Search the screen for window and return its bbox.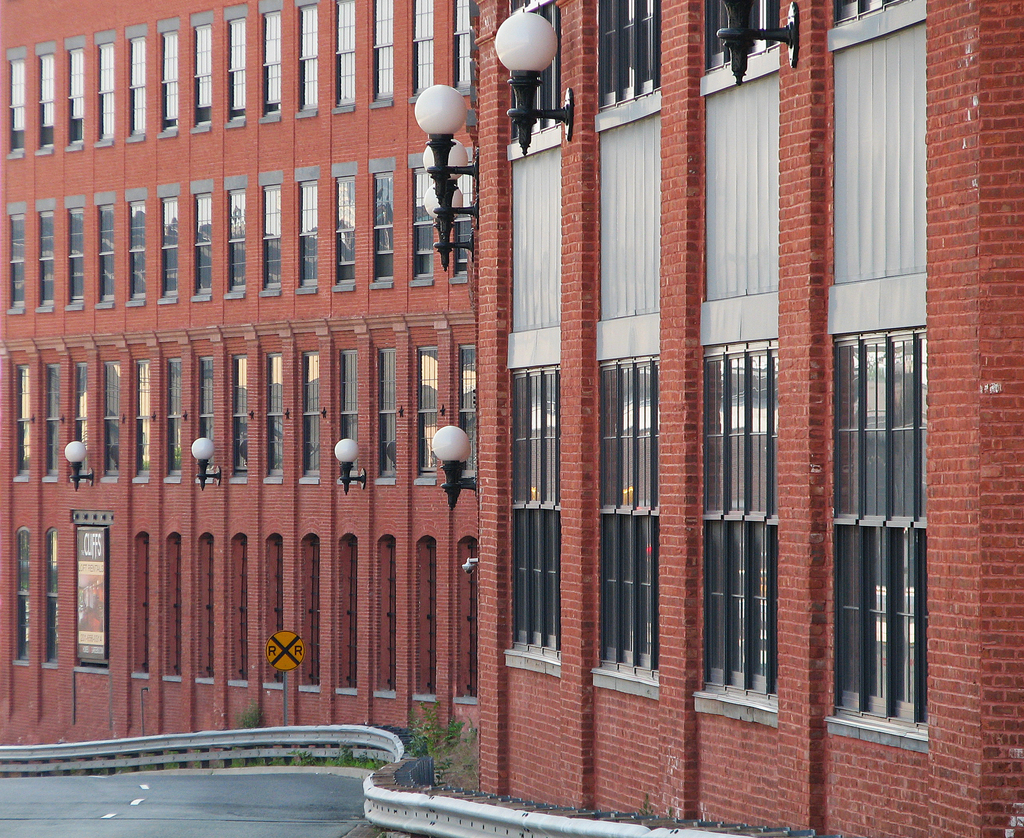
Found: {"left": 35, "top": 43, "right": 53, "bottom": 155}.
